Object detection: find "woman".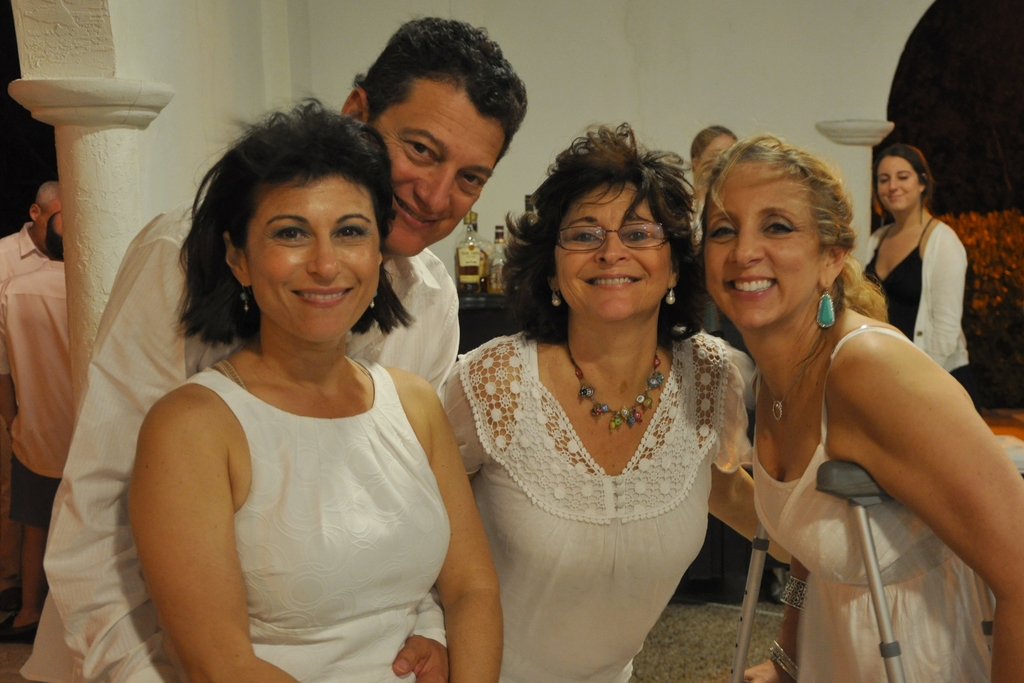
[left=397, top=130, right=787, bottom=682].
